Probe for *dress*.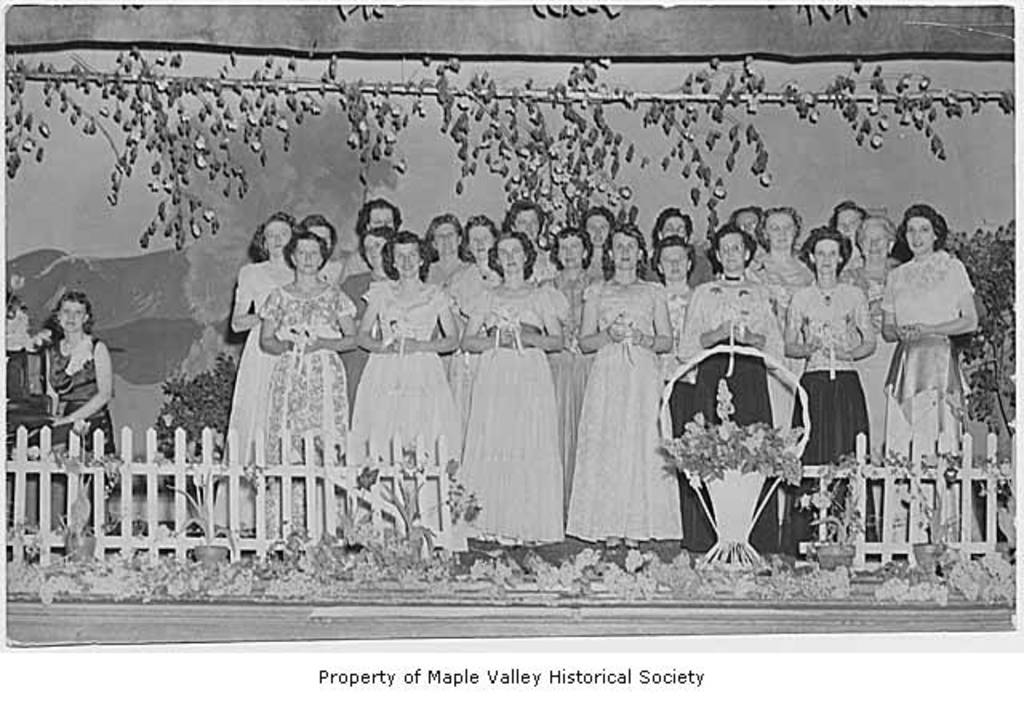
Probe result: (x1=336, y1=270, x2=381, y2=405).
